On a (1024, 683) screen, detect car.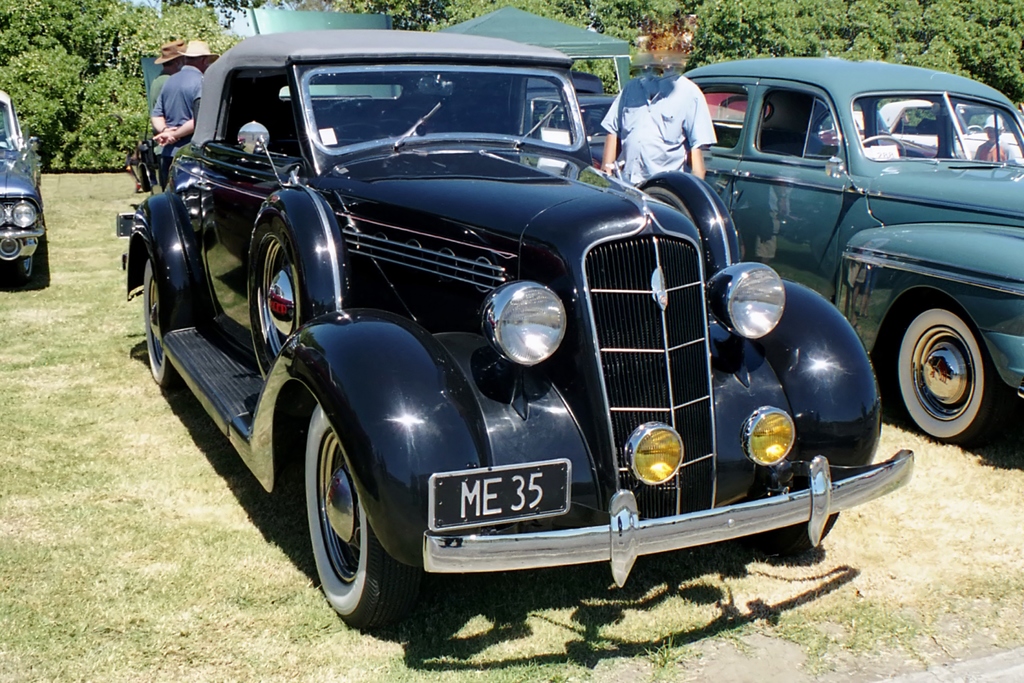
<region>129, 66, 933, 620</region>.
